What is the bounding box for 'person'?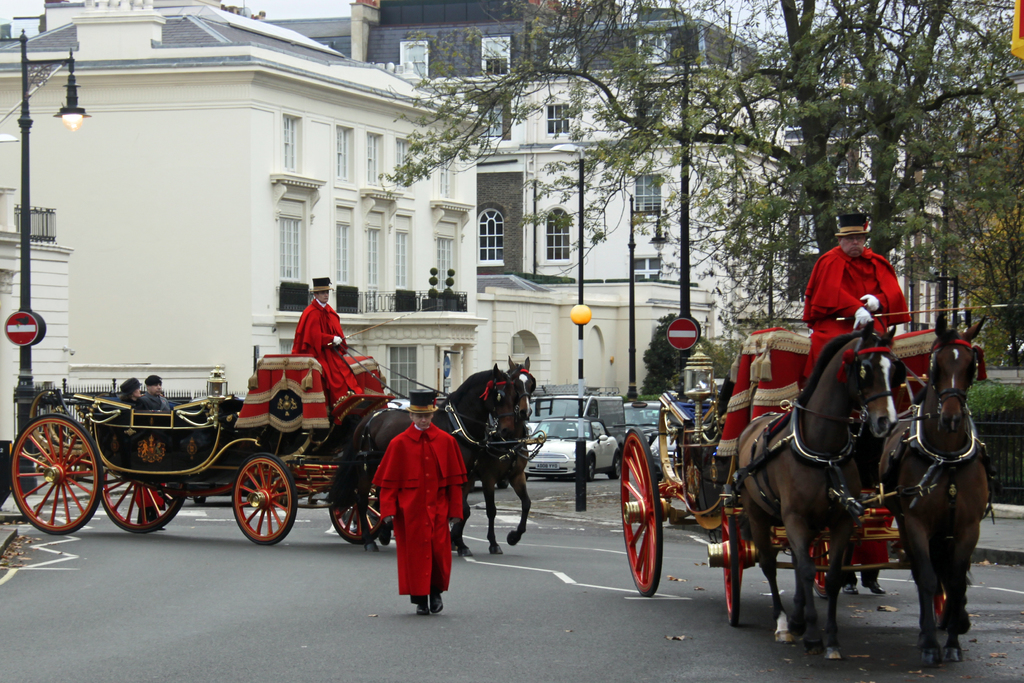
[x1=803, y1=211, x2=913, y2=379].
